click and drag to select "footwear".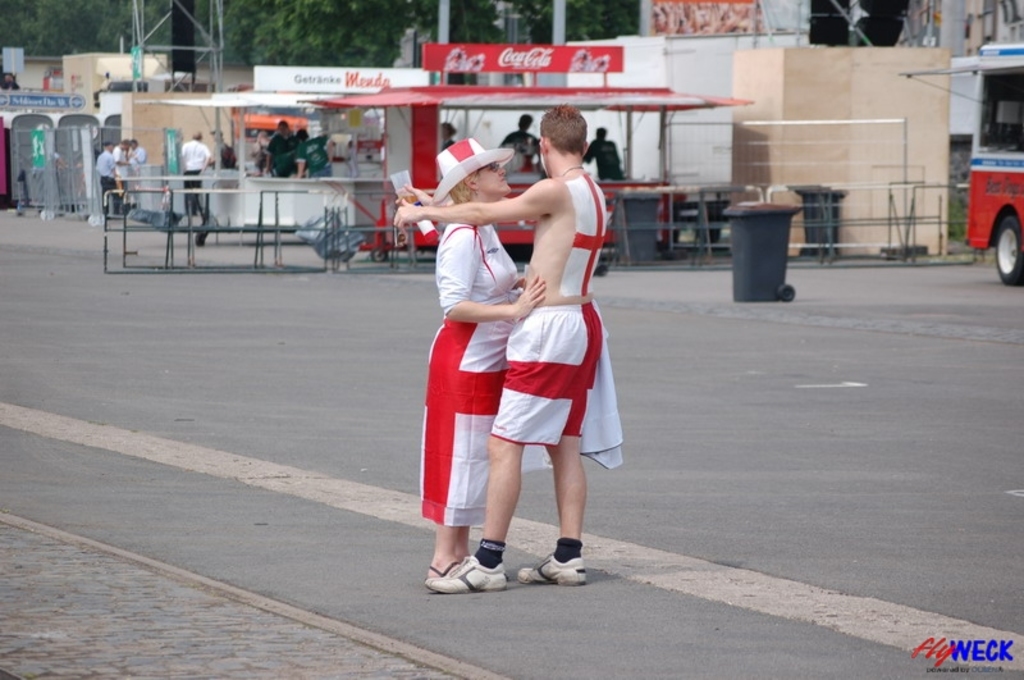
Selection: (425,553,509,595).
